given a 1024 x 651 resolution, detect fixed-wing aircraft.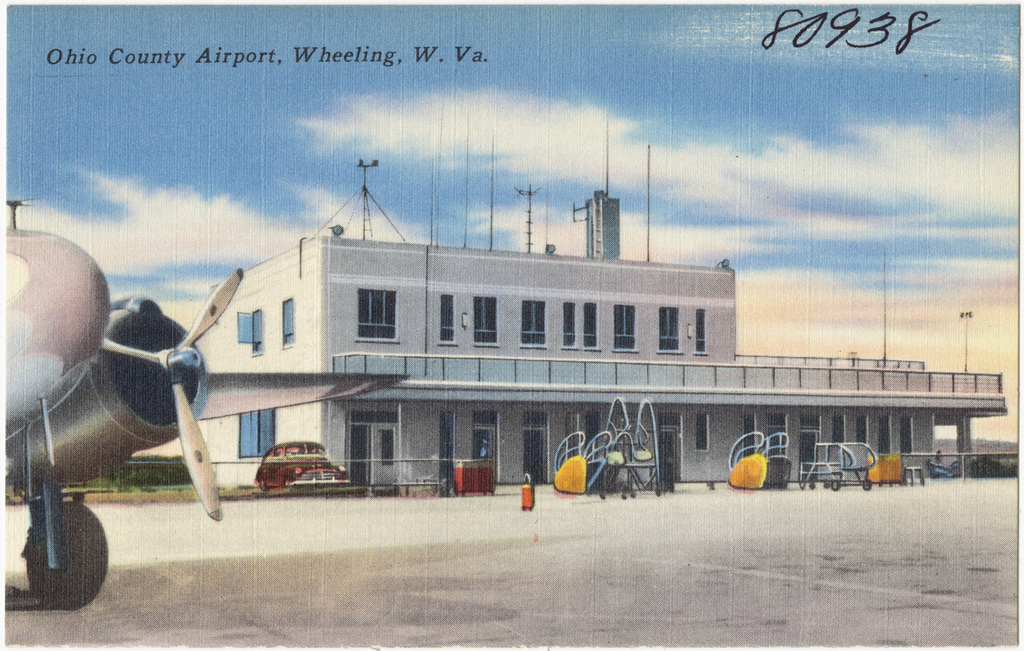
pyautogui.locateOnScreen(0, 195, 414, 607).
